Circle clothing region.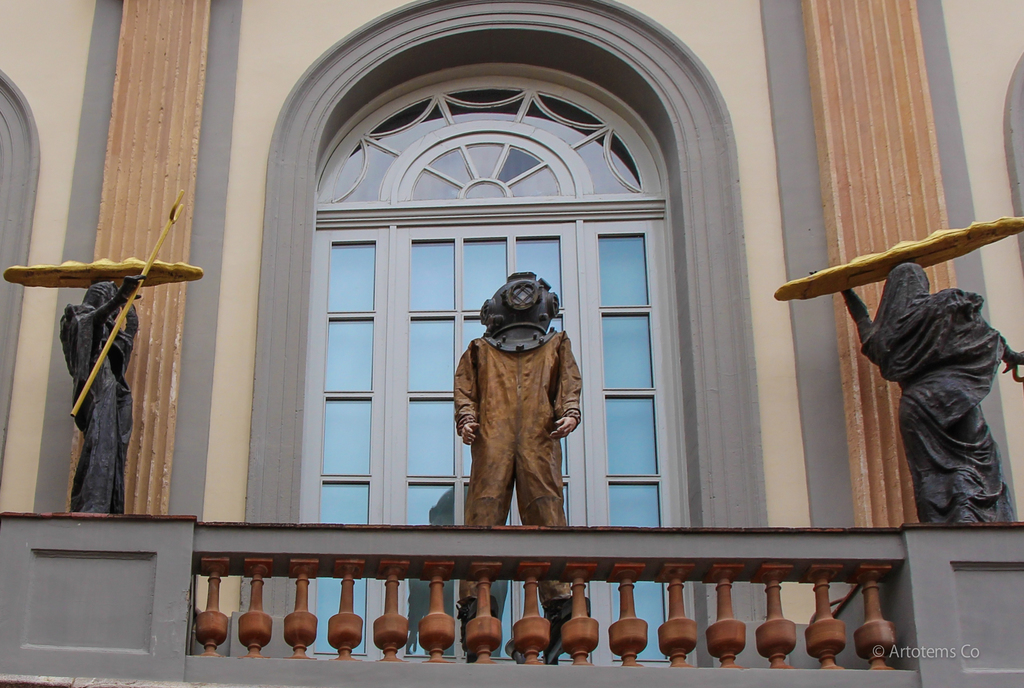
Region: 58 302 132 513.
